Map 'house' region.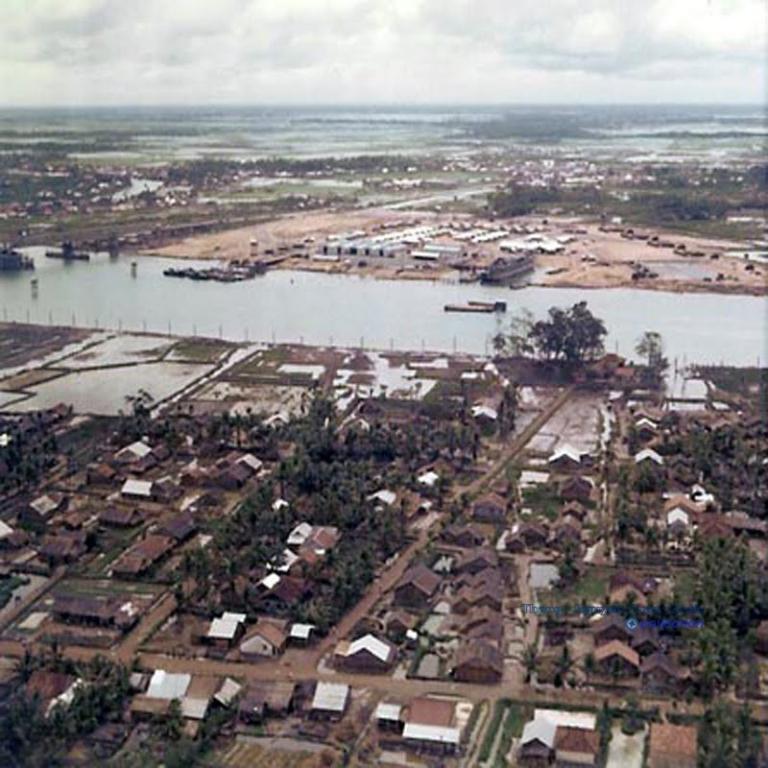
Mapped to box(520, 713, 554, 767).
